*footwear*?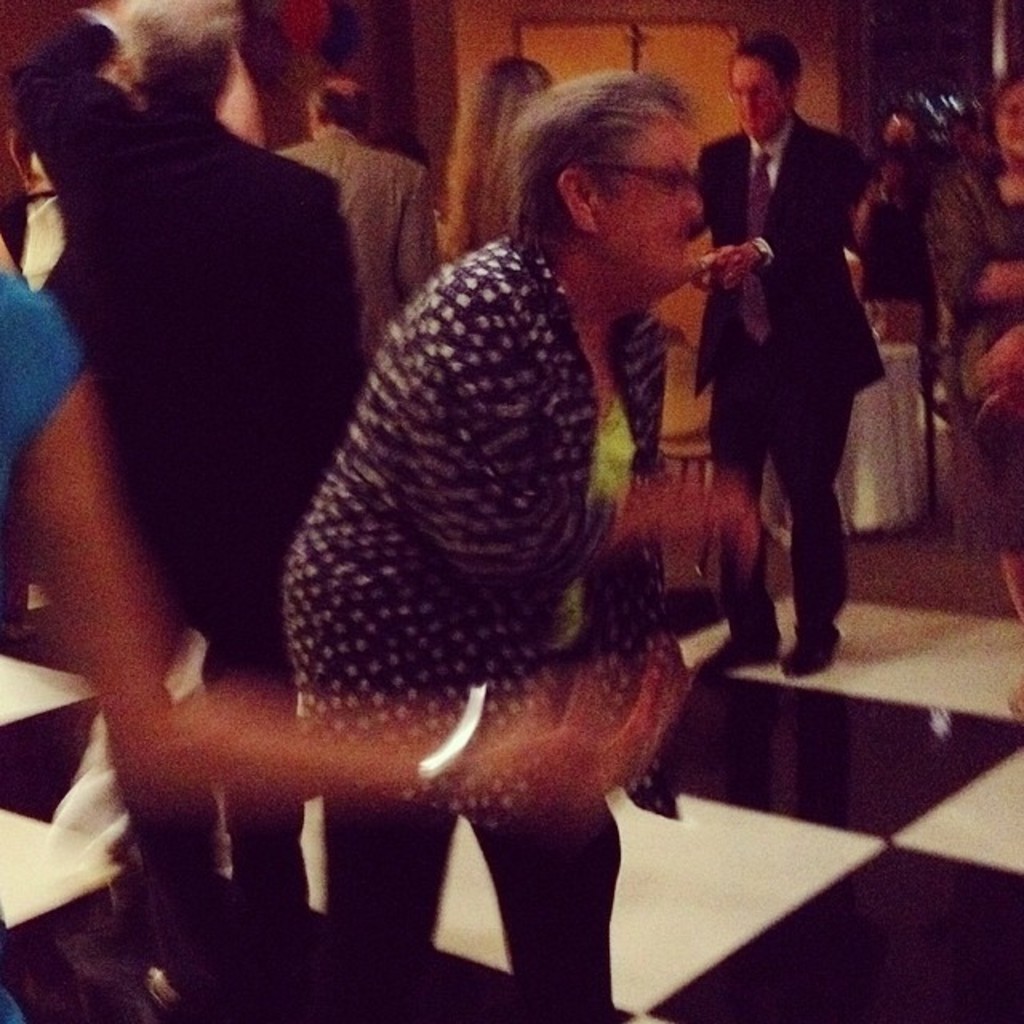
left=779, top=627, right=845, bottom=677
